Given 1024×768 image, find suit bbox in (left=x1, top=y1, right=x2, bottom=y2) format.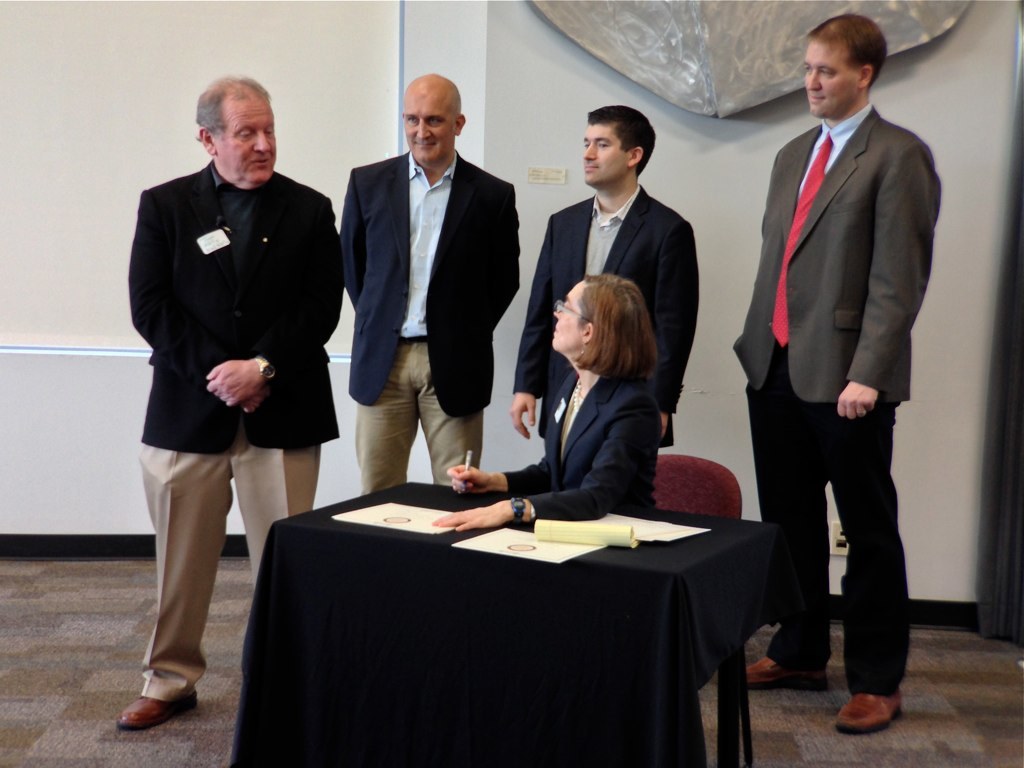
(left=329, top=88, right=520, bottom=501).
